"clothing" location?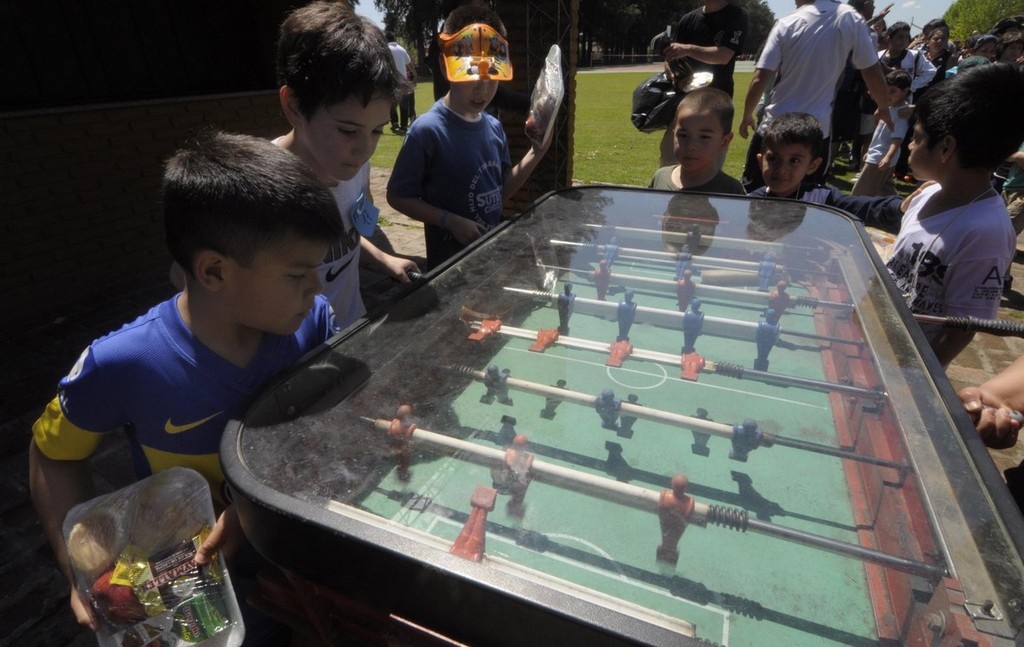
locate(269, 131, 372, 328)
